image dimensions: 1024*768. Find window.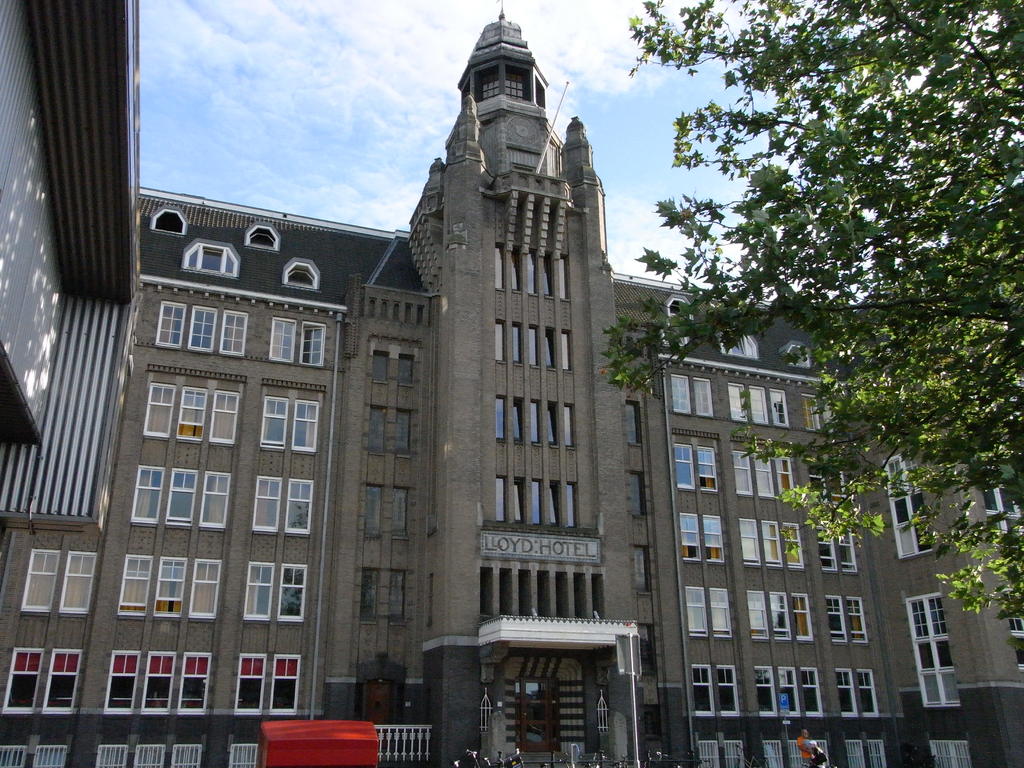
[left=694, top=374, right=714, bottom=419].
